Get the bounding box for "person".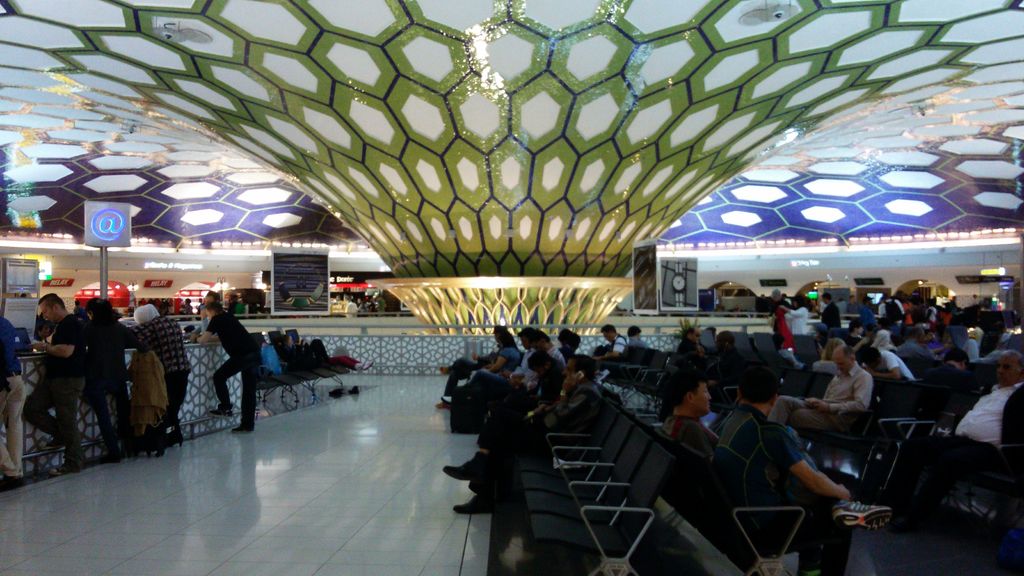
(x1=196, y1=294, x2=264, y2=438).
